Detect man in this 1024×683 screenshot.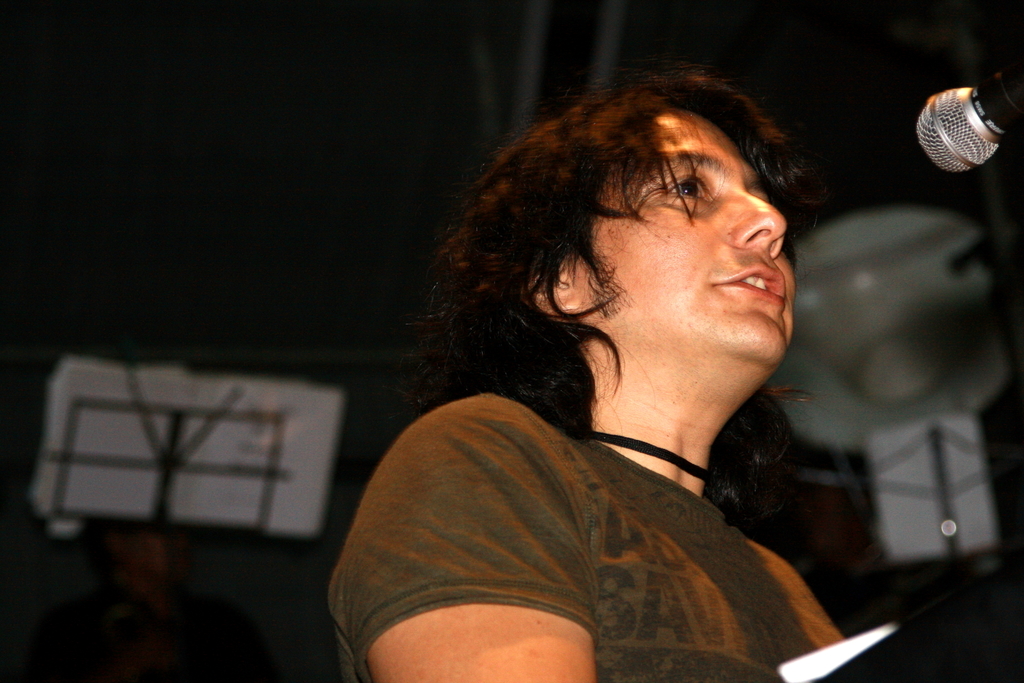
Detection: left=326, top=67, right=846, bottom=682.
